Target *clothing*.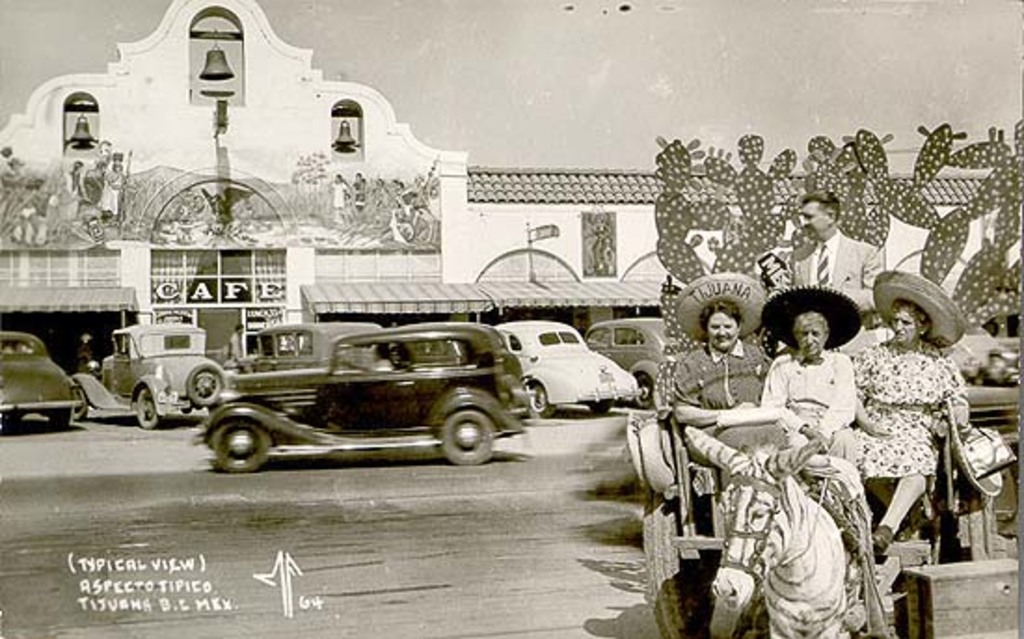
Target region: x1=788, y1=229, x2=890, y2=306.
